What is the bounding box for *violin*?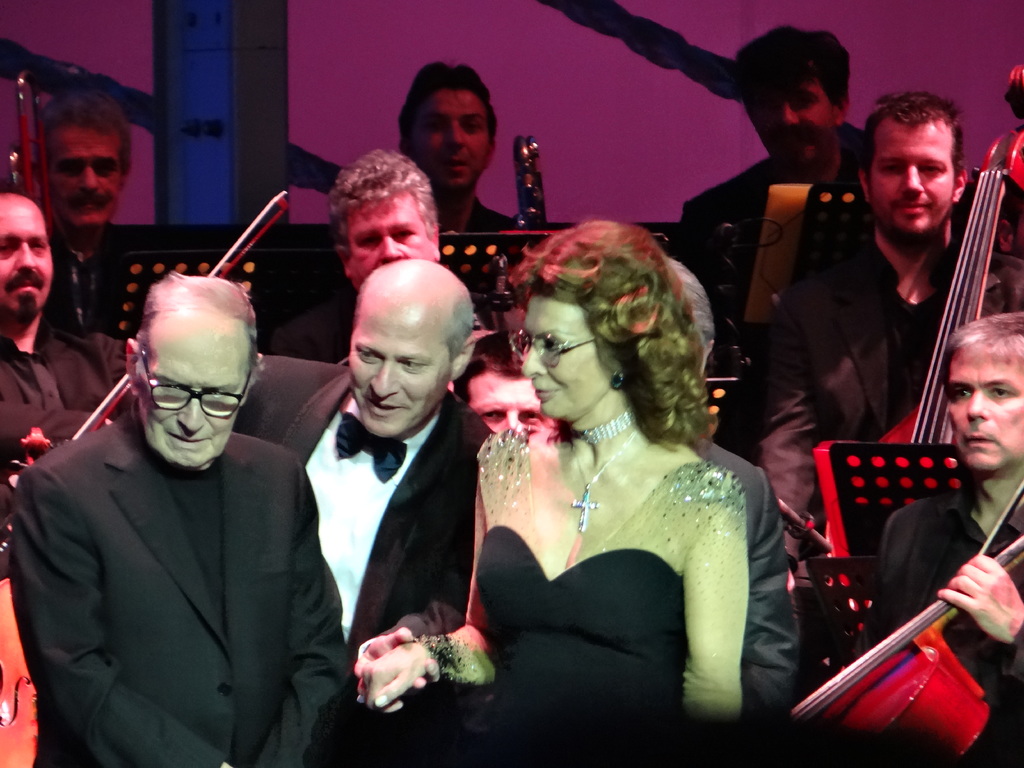
<box>779,463,1023,757</box>.
